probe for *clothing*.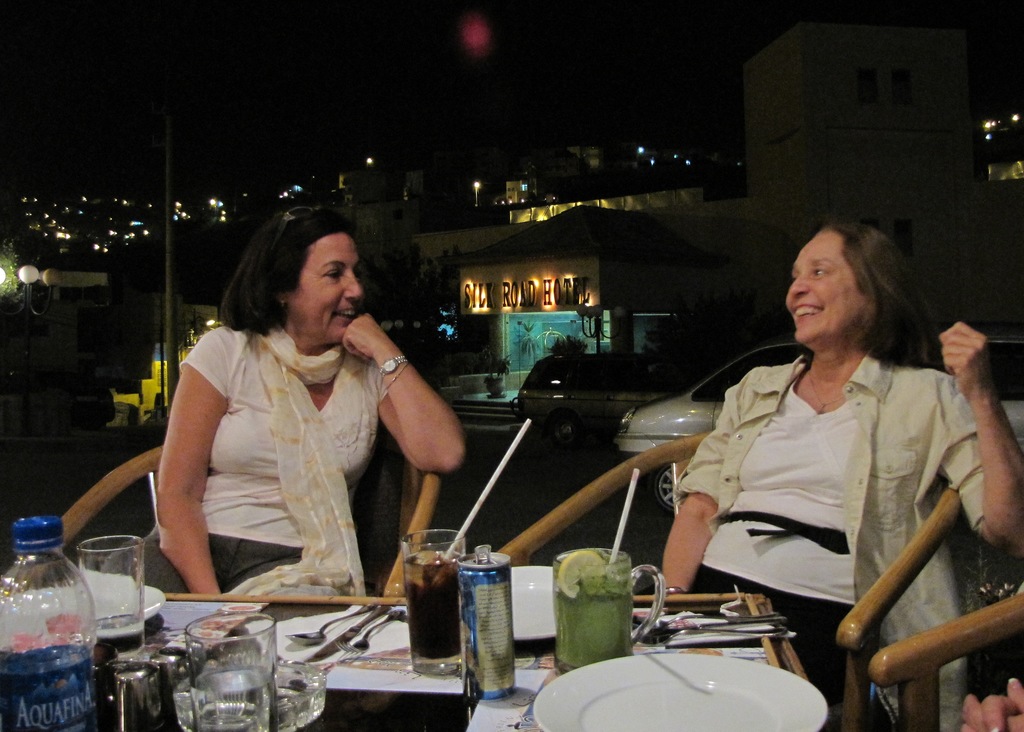
Probe result: [left=60, top=305, right=377, bottom=578].
